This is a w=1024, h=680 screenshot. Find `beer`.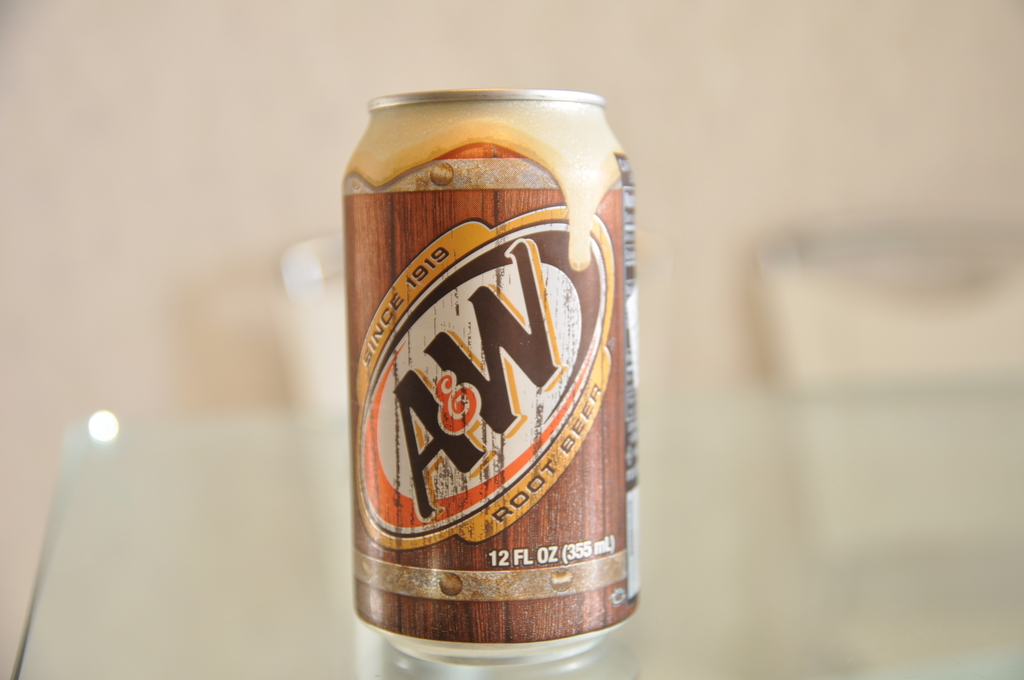
Bounding box: [left=308, top=91, right=645, bottom=676].
